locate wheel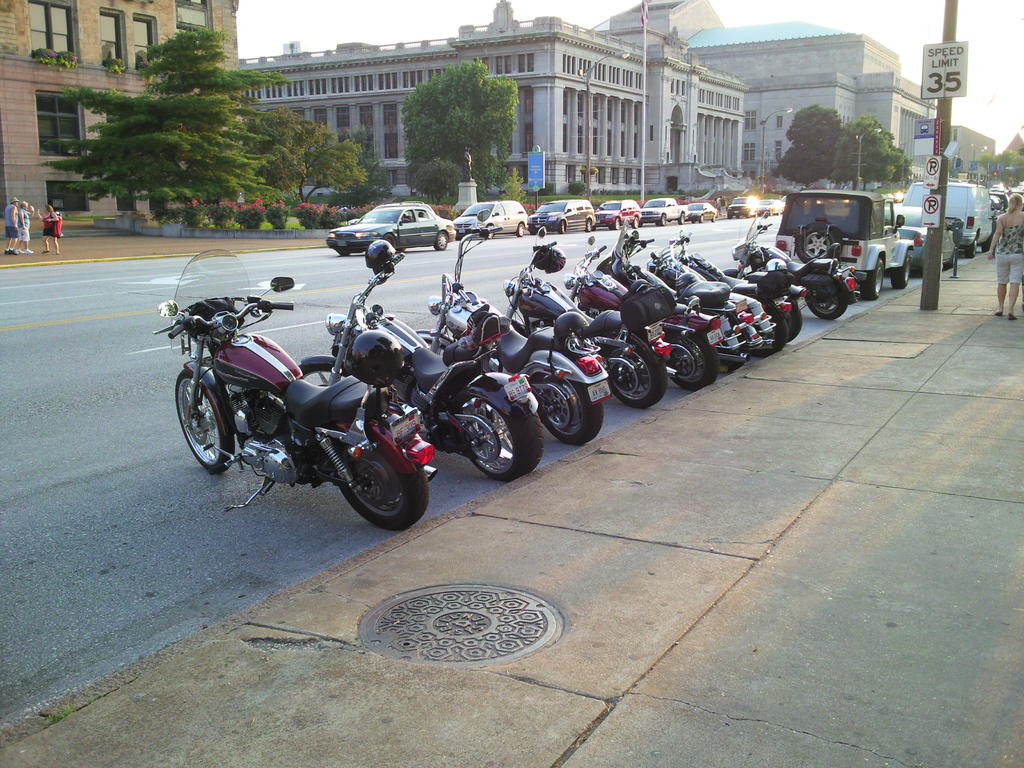
<box>175,360,238,472</box>
